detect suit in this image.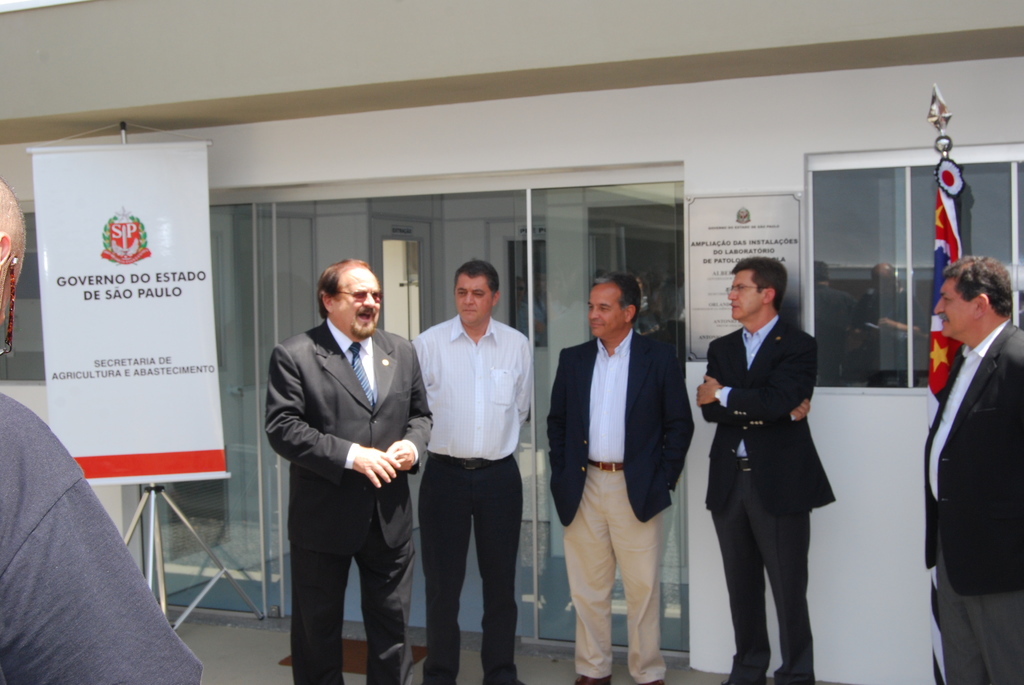
Detection: detection(266, 319, 435, 684).
